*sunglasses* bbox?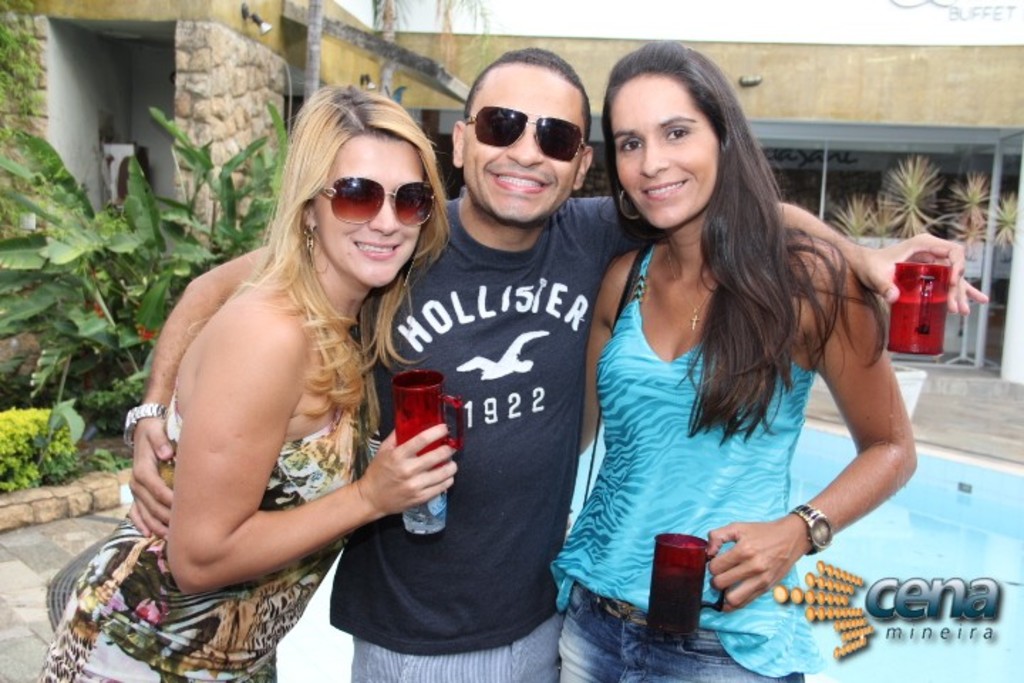
bbox=[320, 174, 435, 229]
